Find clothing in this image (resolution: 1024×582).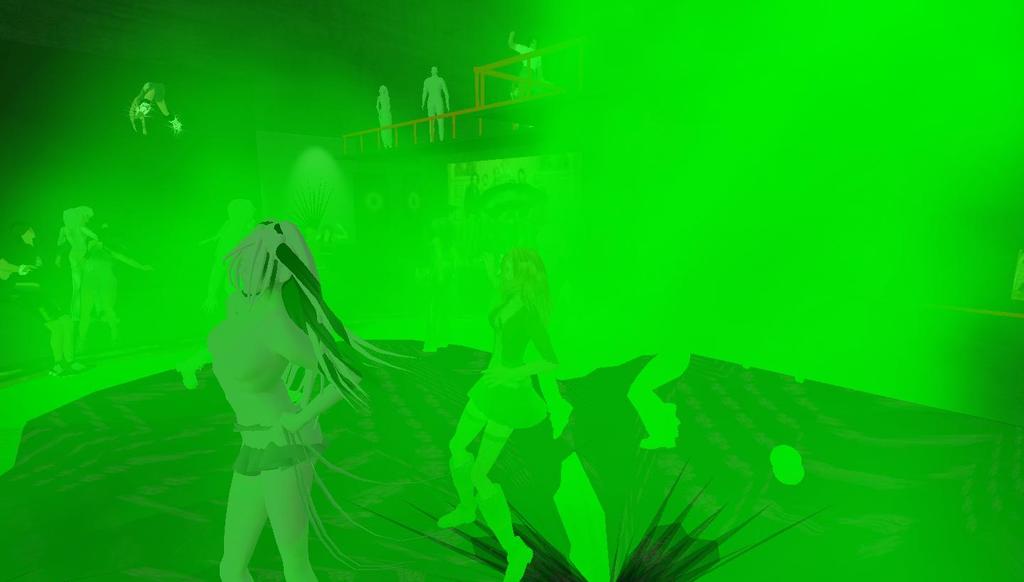
(x1=470, y1=300, x2=560, y2=426).
